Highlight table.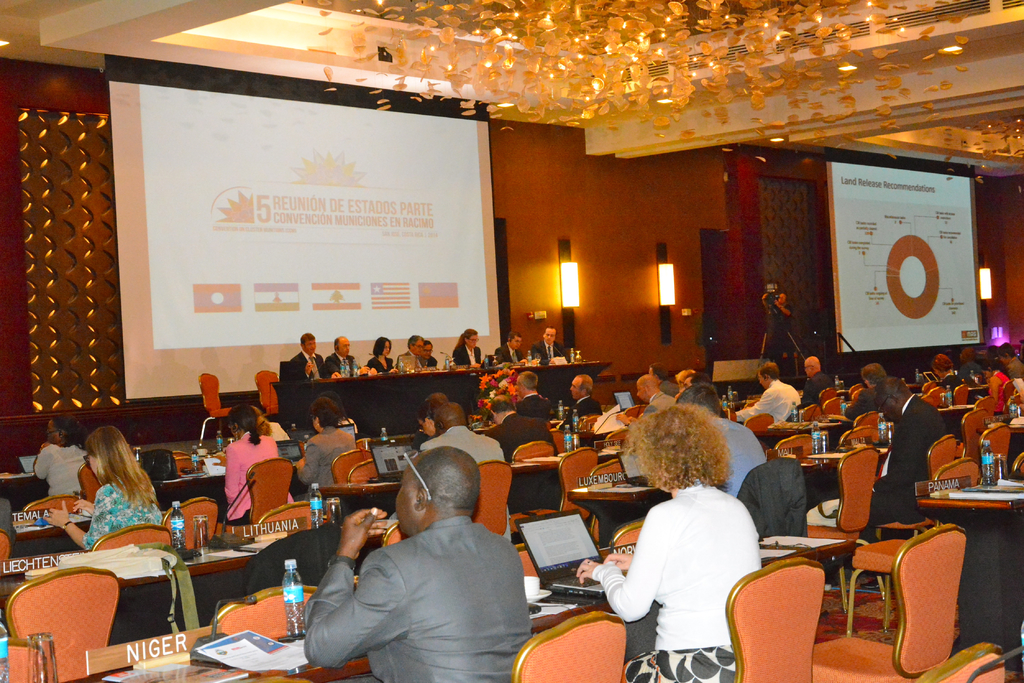
Highlighted region: select_region(914, 475, 1023, 531).
